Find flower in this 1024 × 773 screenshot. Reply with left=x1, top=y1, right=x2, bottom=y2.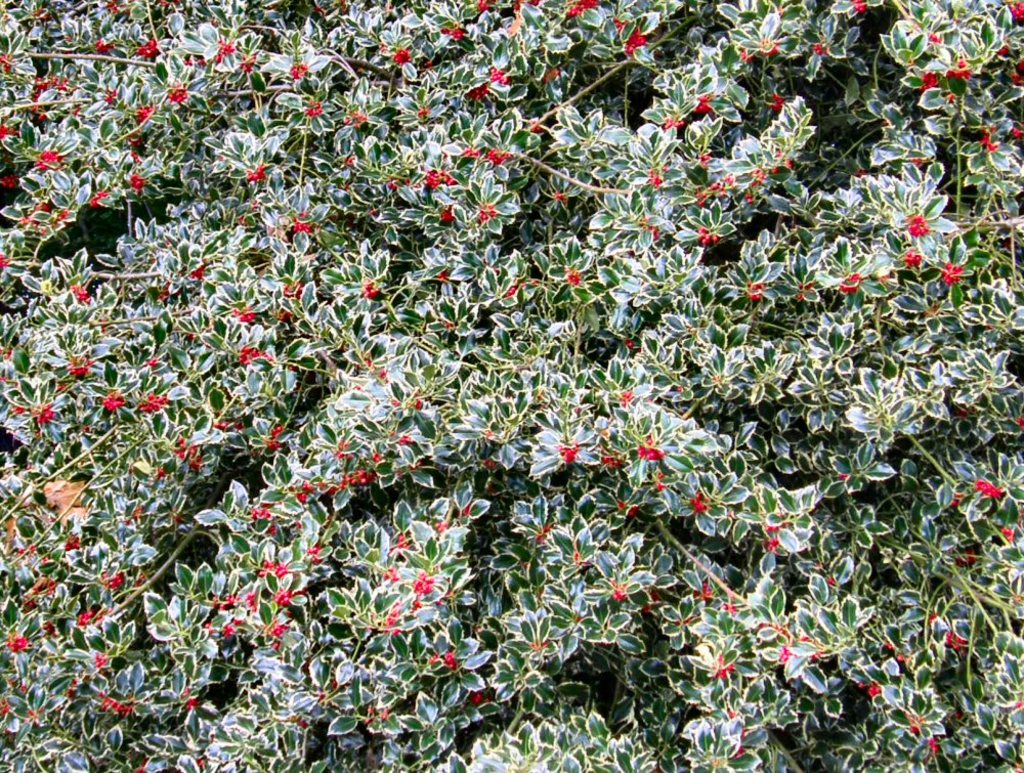
left=214, top=45, right=232, bottom=55.
